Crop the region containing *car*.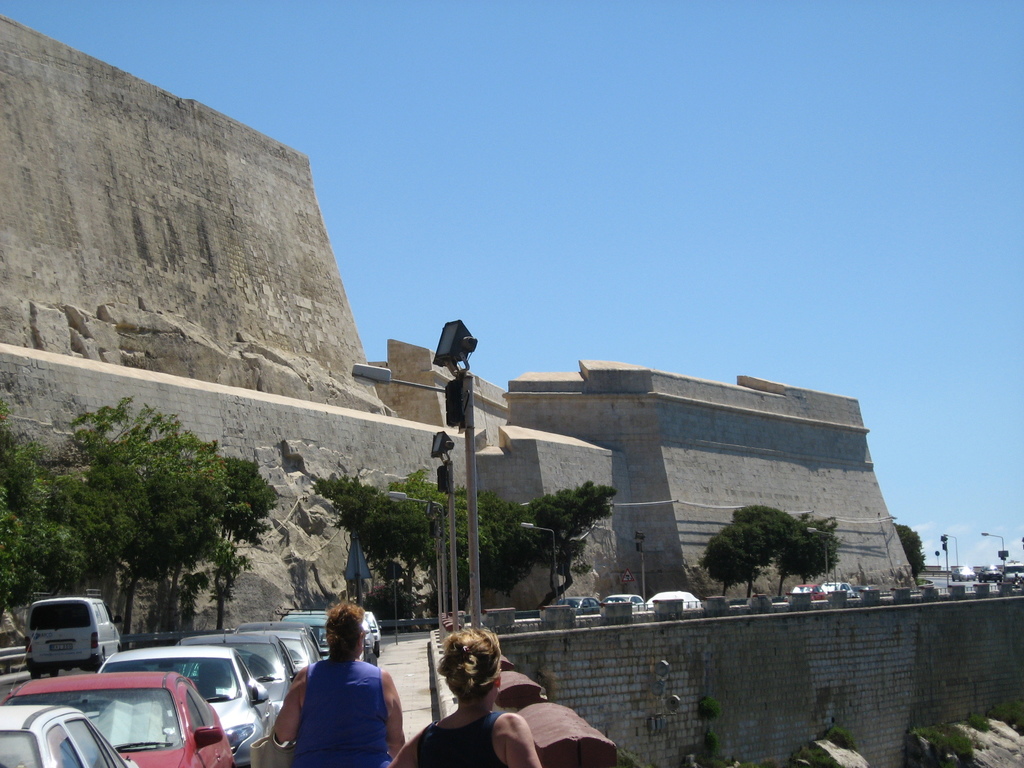
Crop region: left=553, top=595, right=600, bottom=615.
